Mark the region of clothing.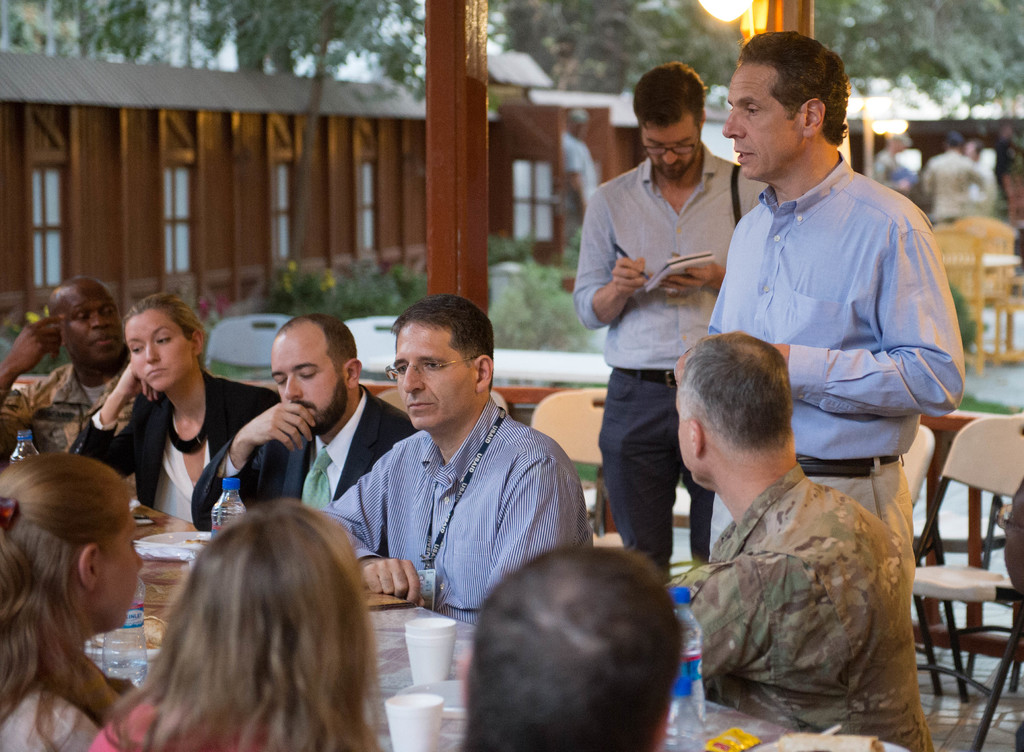
Region: Rect(79, 371, 269, 523).
